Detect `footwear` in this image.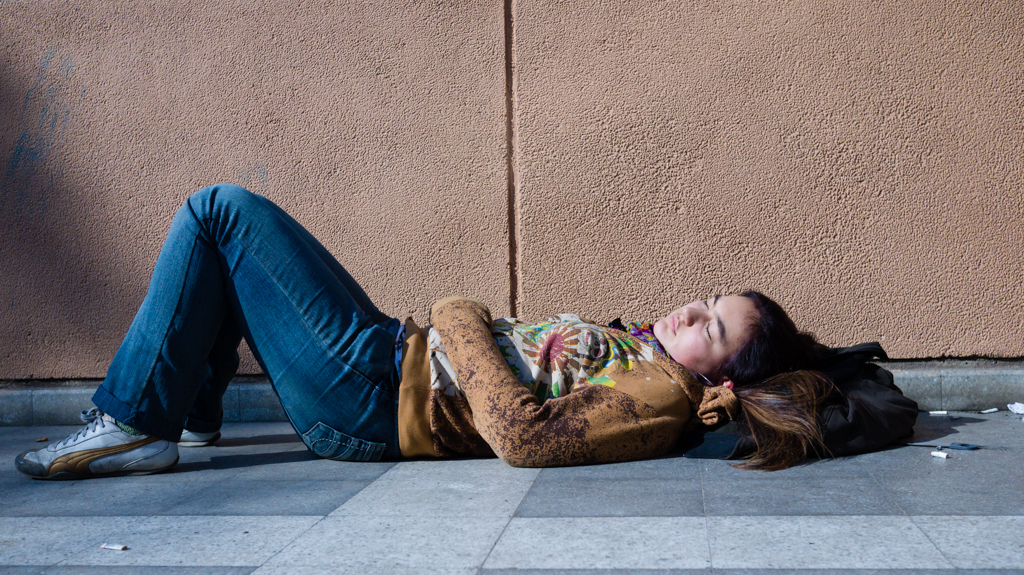
Detection: x1=175, y1=420, x2=224, y2=448.
